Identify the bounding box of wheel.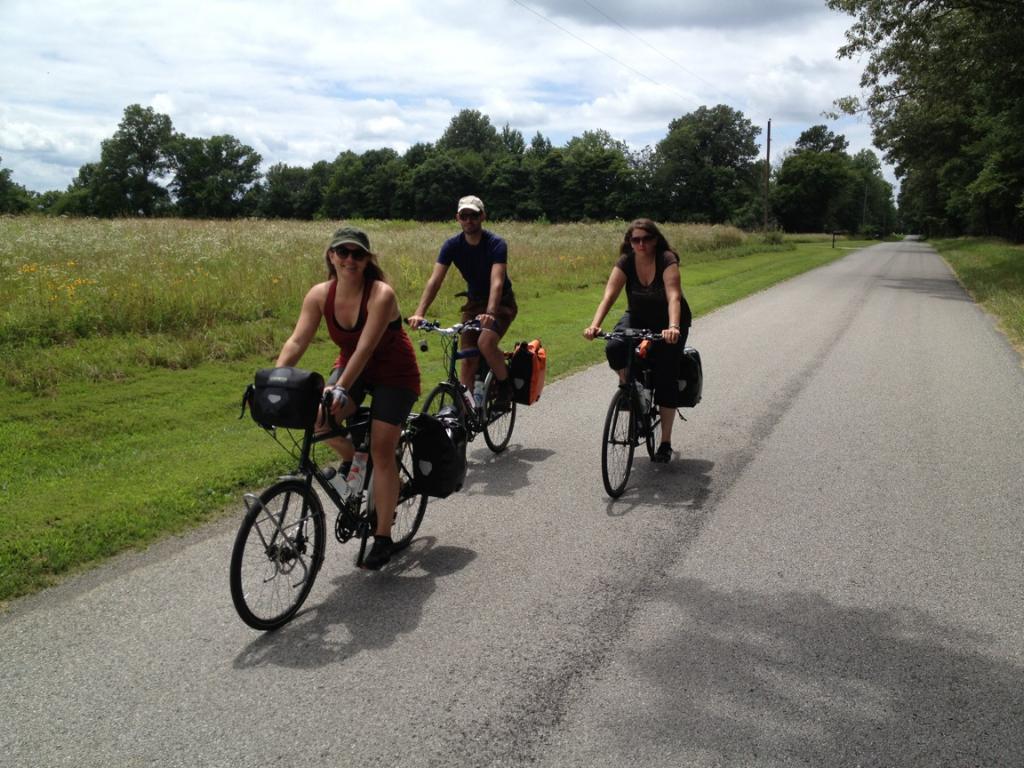
left=482, top=367, right=518, bottom=451.
